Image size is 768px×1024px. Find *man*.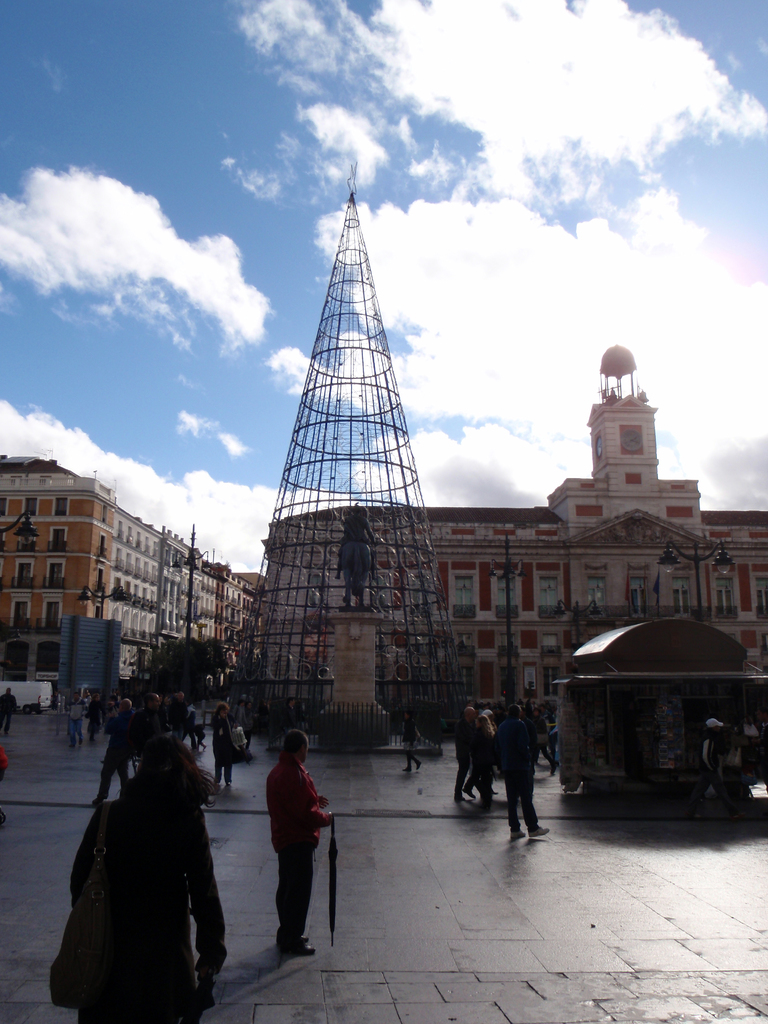
{"x1": 76, "y1": 692, "x2": 129, "y2": 809}.
